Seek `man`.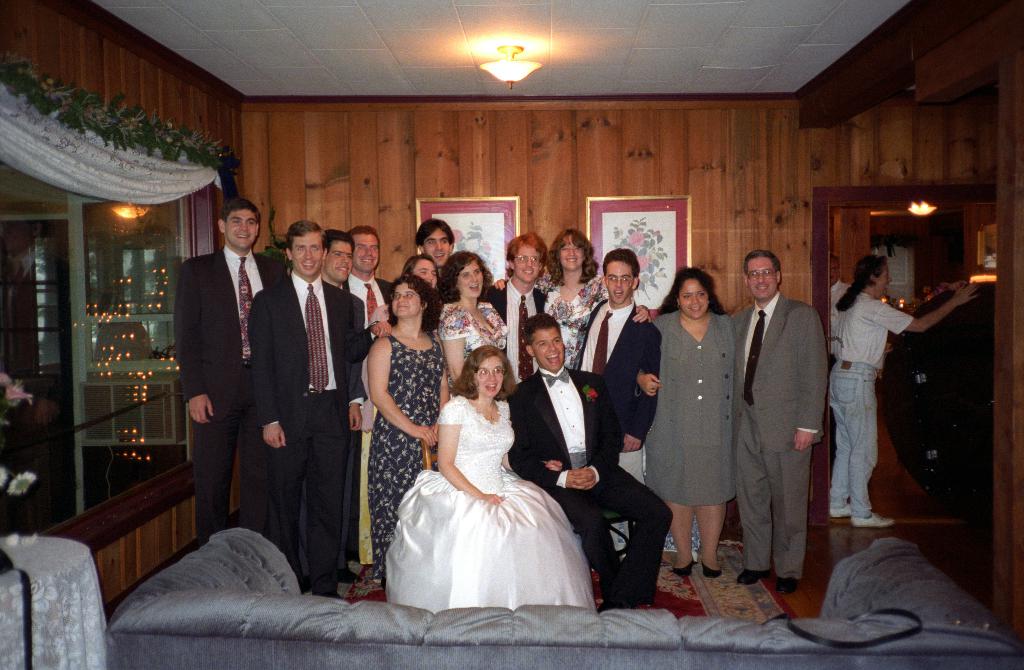
detection(581, 249, 659, 464).
